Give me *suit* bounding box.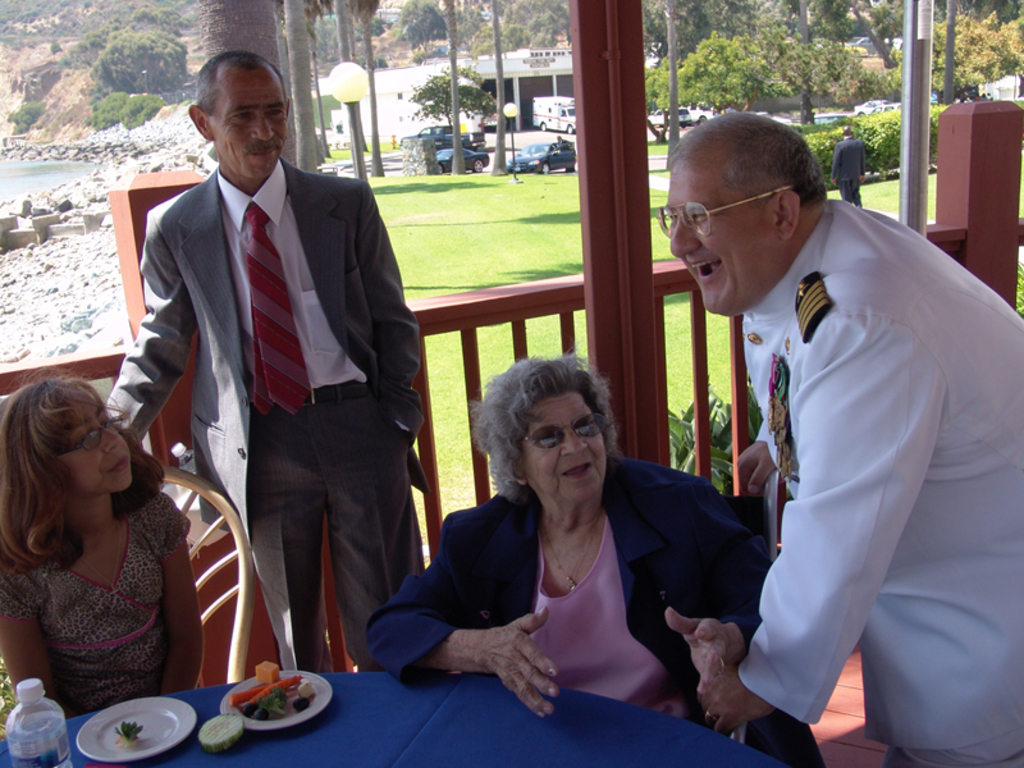
detection(180, 142, 435, 694).
